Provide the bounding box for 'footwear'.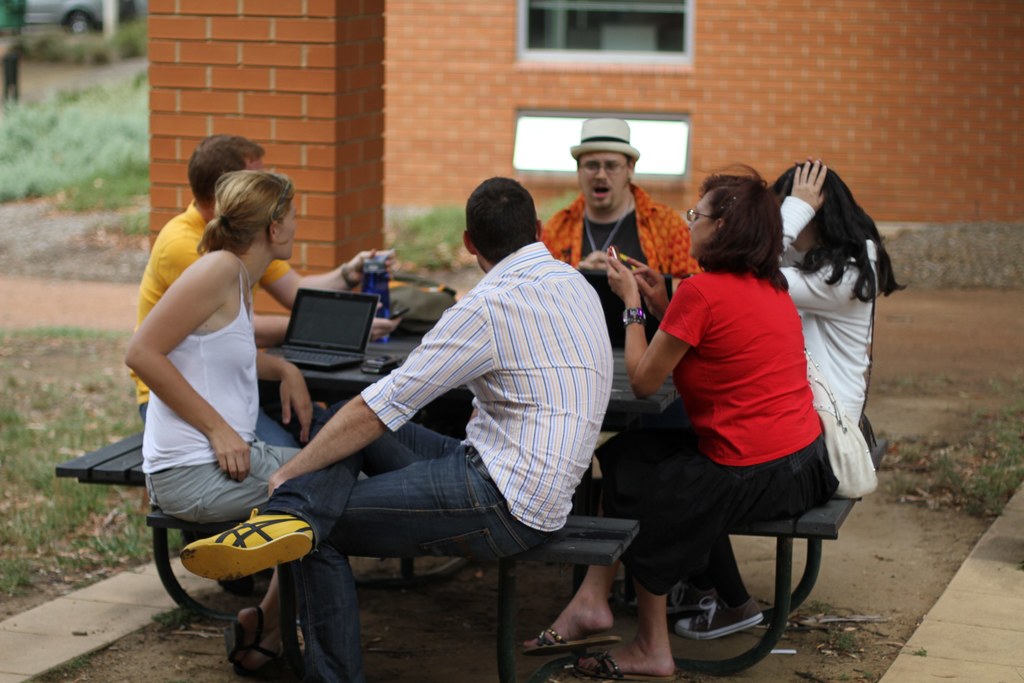
rect(172, 517, 305, 610).
